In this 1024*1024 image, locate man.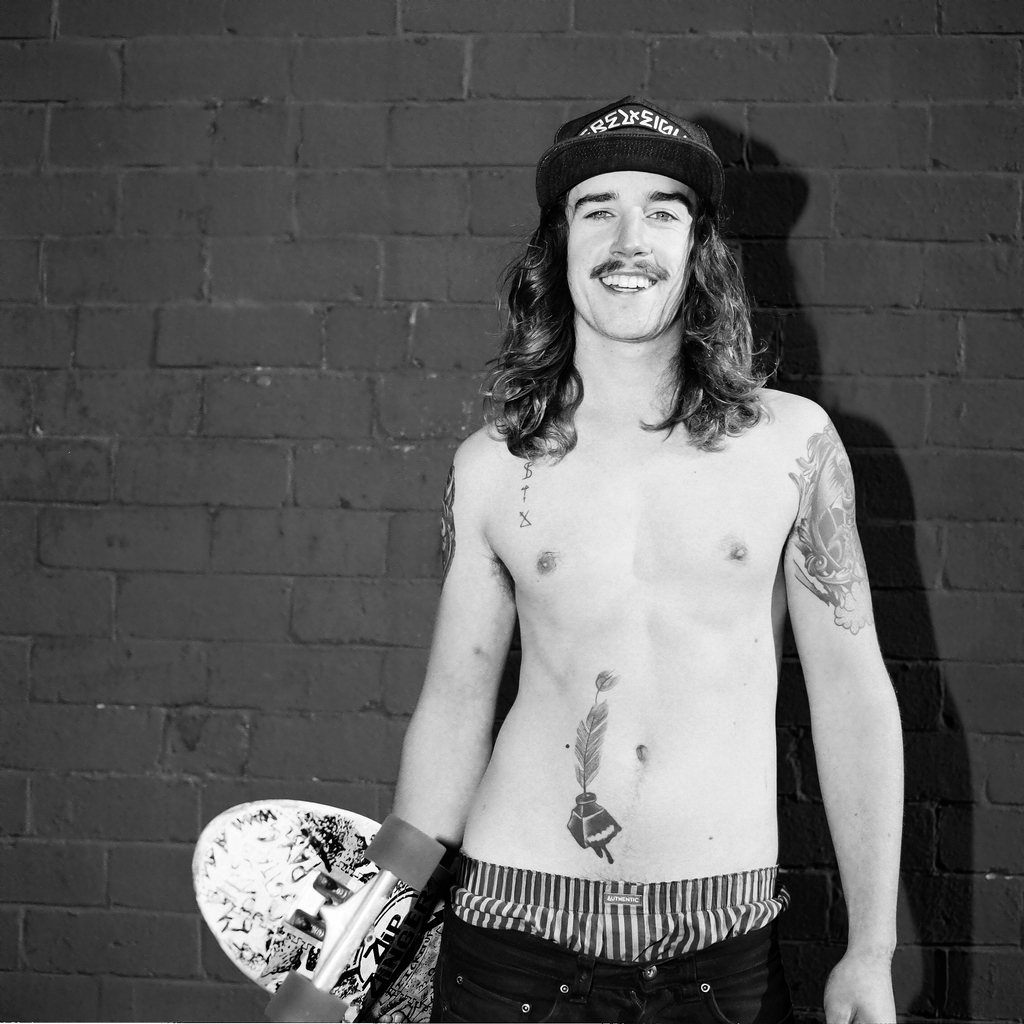
Bounding box: BBox(235, 84, 915, 1023).
